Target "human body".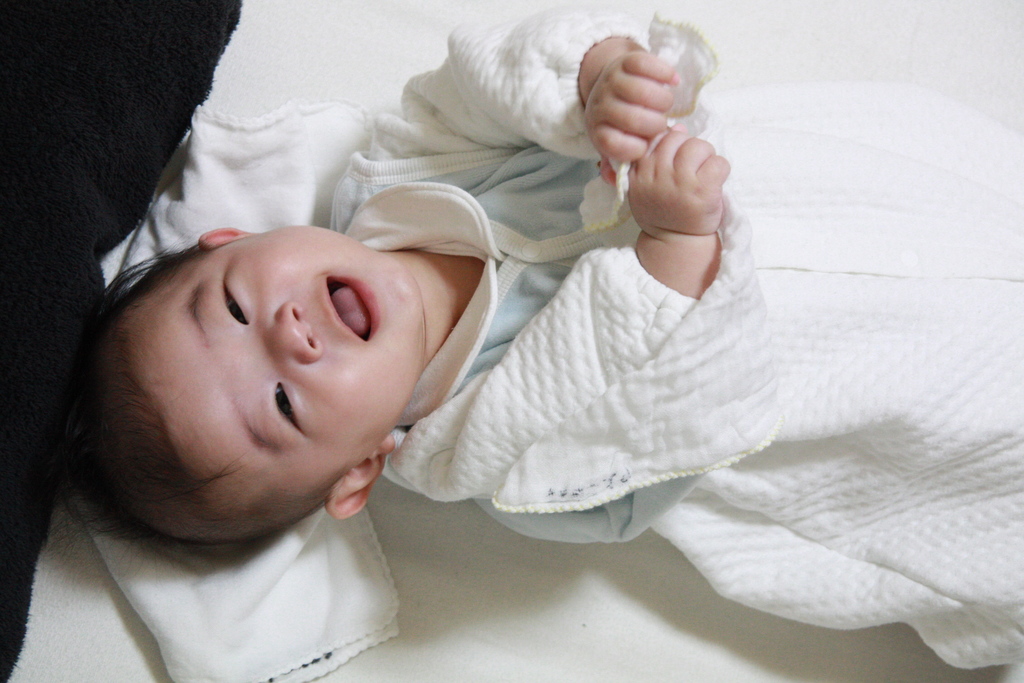
Target region: left=364, top=19, right=1023, bottom=673.
